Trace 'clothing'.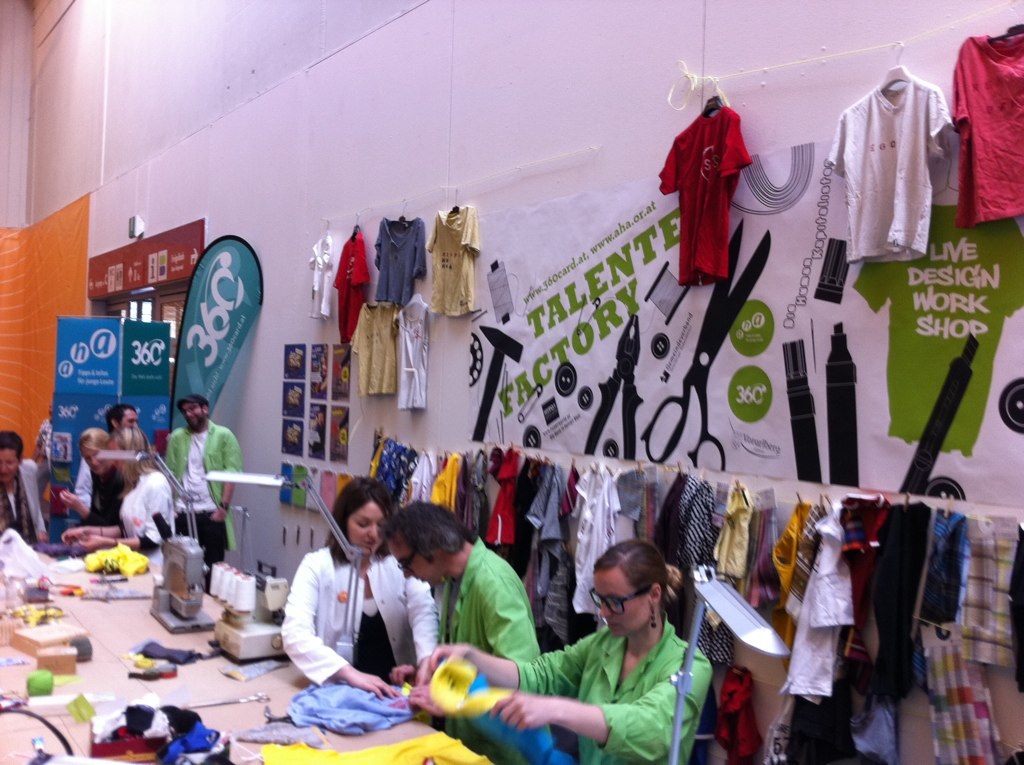
Traced to {"x1": 178, "y1": 498, "x2": 221, "y2": 566}.
